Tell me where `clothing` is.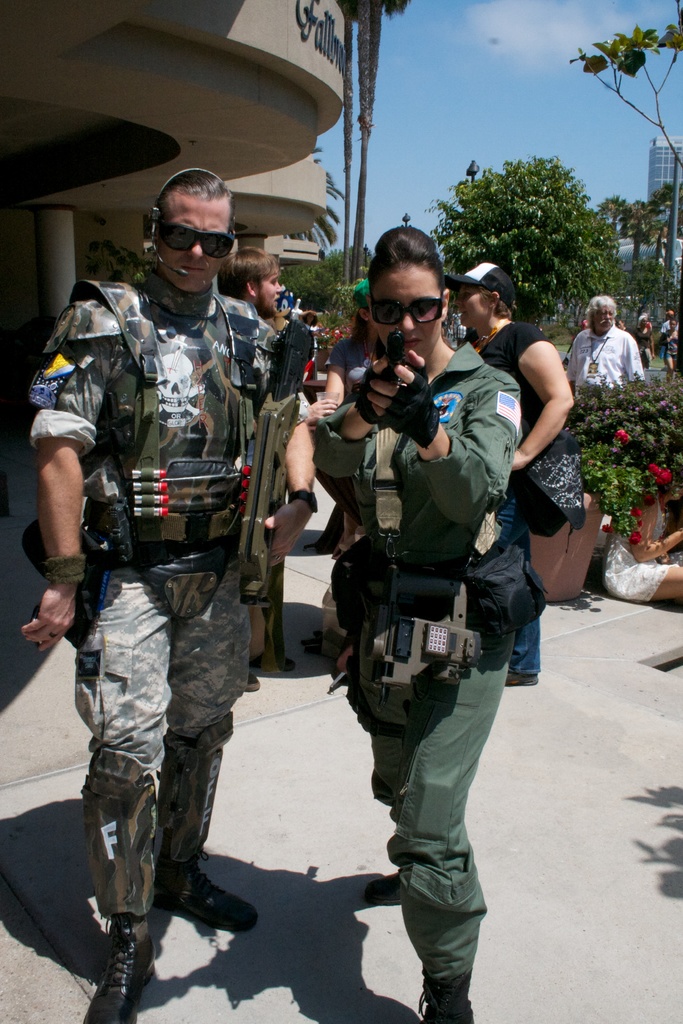
`clothing` is at (left=315, top=337, right=525, bottom=989).
